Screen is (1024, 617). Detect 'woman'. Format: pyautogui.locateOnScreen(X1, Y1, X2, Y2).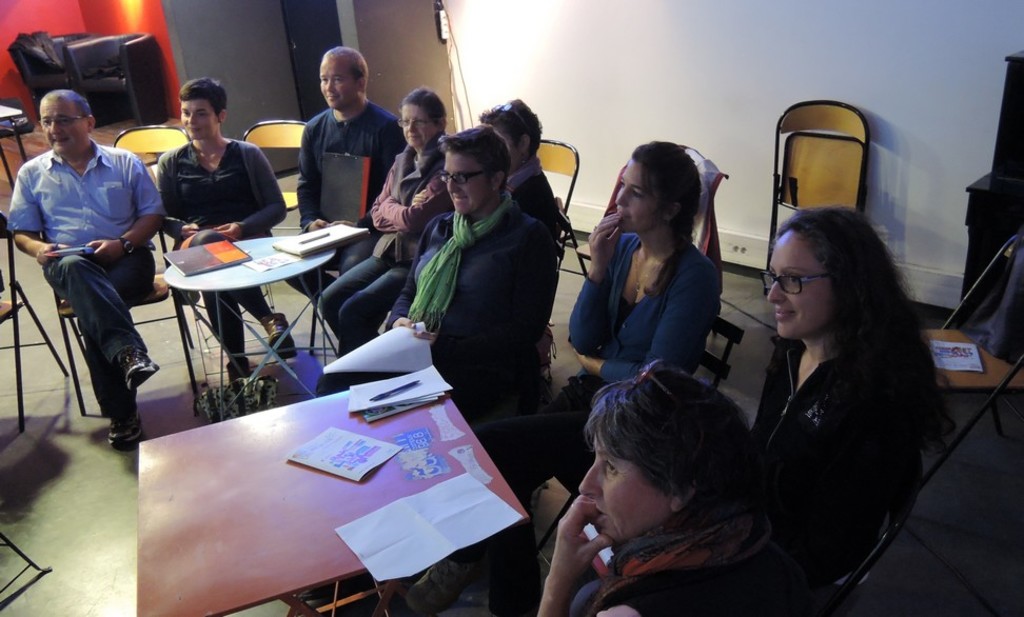
pyautogui.locateOnScreen(534, 370, 791, 616).
